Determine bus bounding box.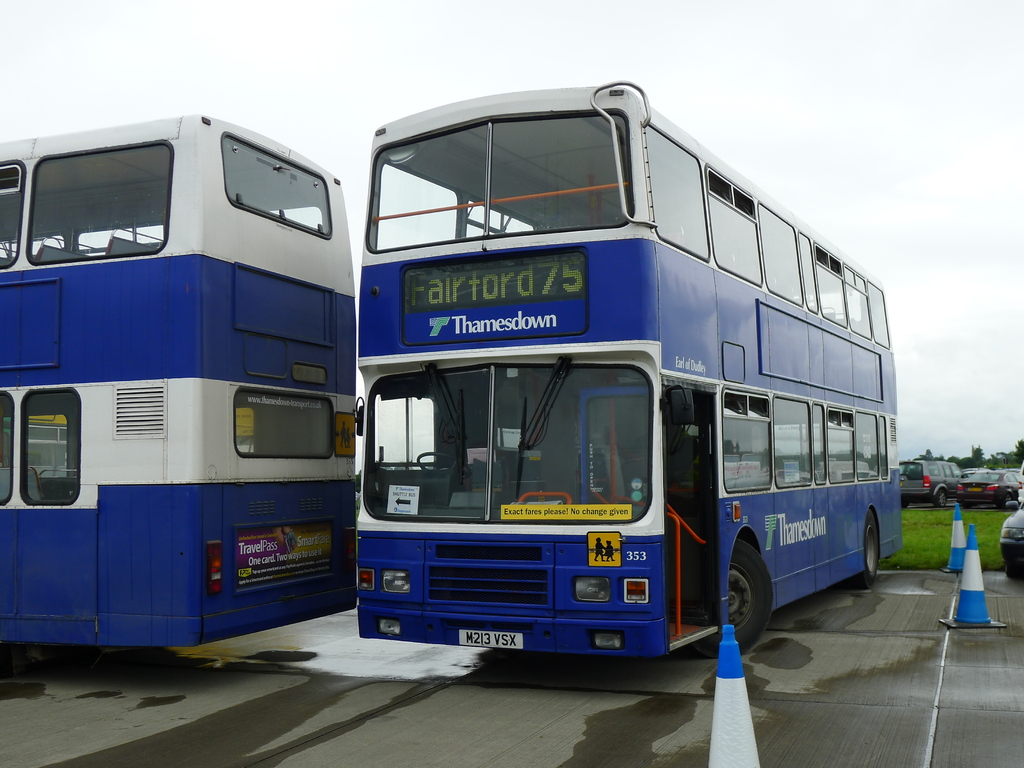
Determined: [355, 79, 903, 651].
